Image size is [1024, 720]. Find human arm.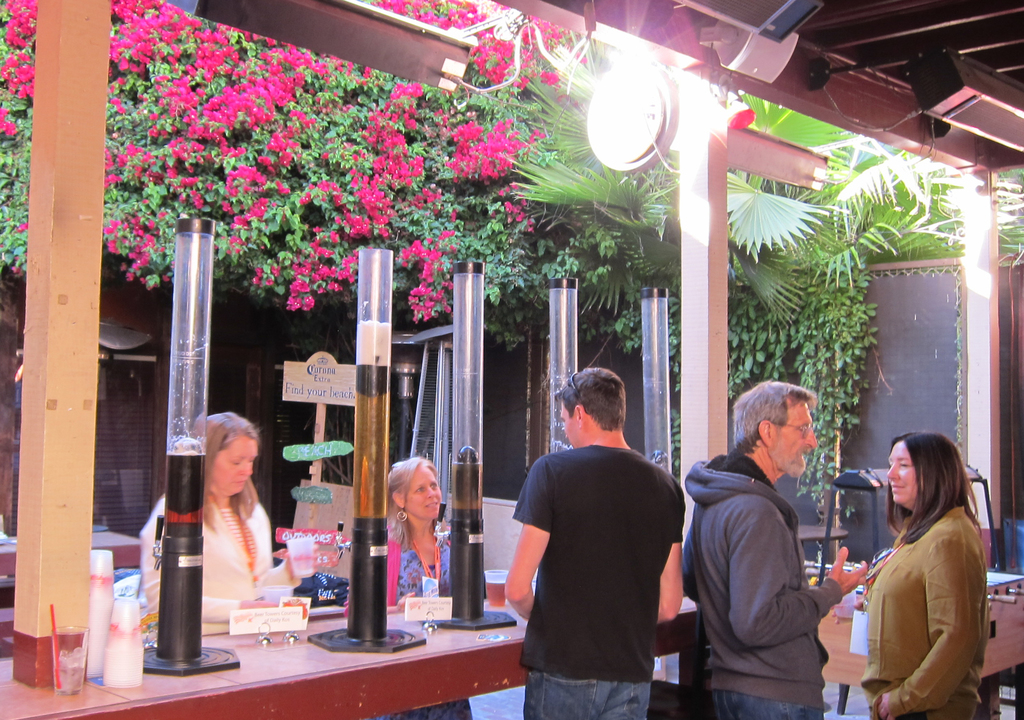
Rect(438, 520, 484, 604).
